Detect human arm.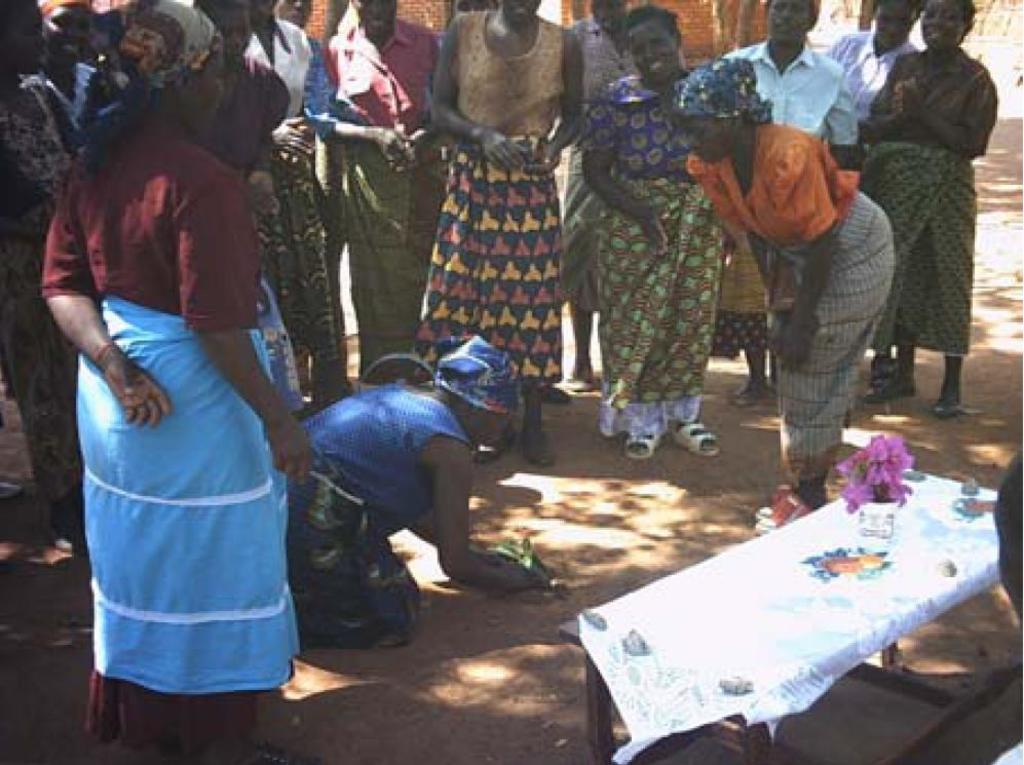
Detected at [184,201,310,479].
